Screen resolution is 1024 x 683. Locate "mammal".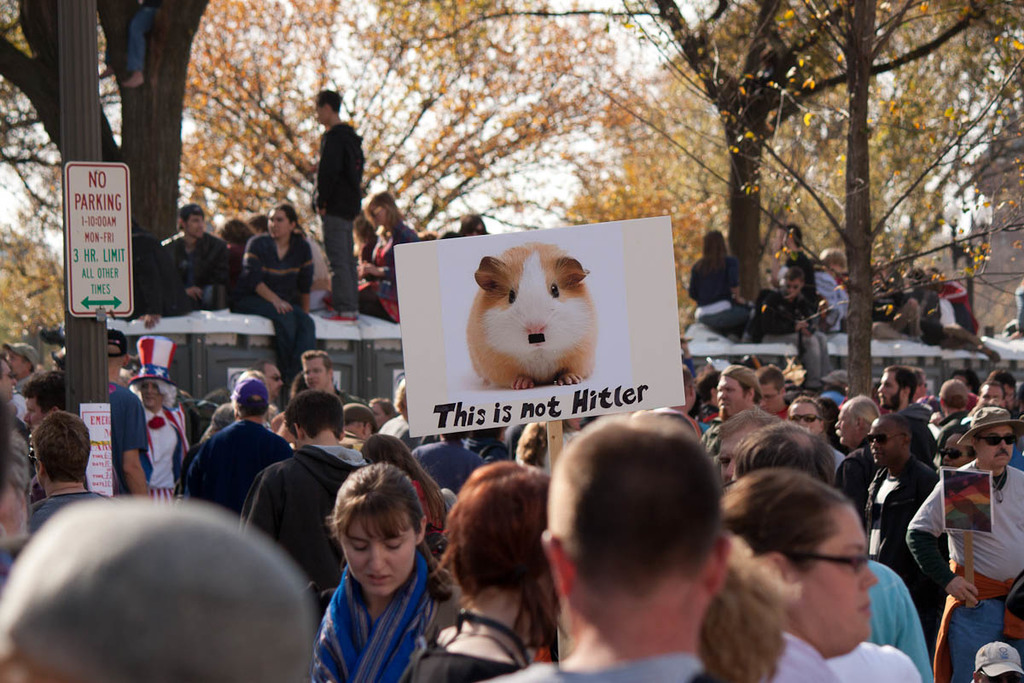
BBox(731, 420, 934, 680).
